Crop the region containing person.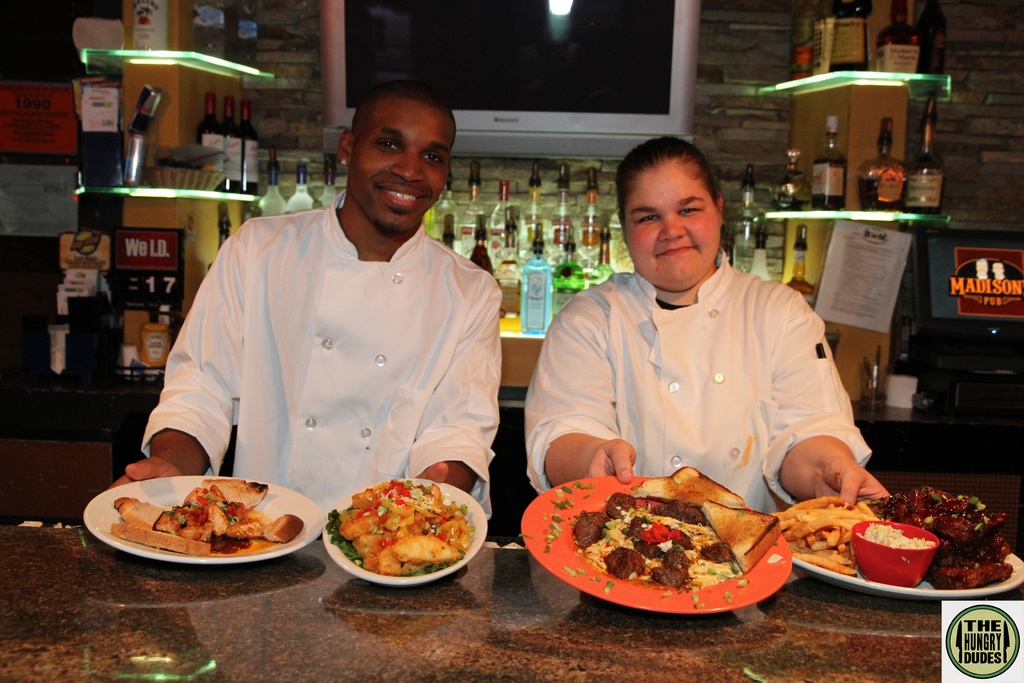
Crop region: 111/78/504/523.
